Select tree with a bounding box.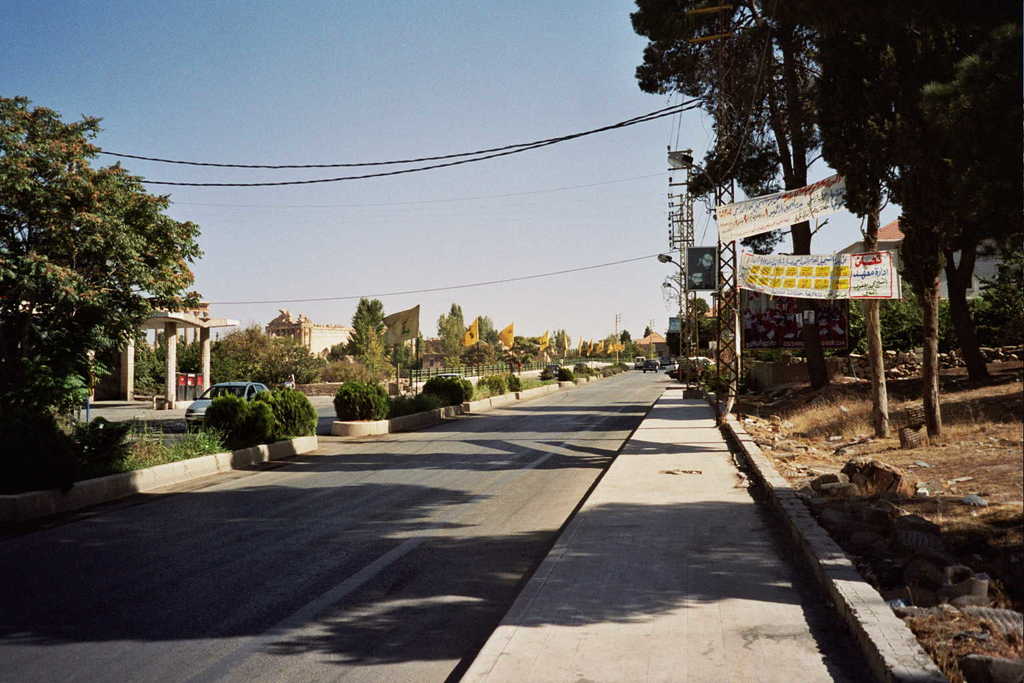
bbox(435, 302, 468, 365).
